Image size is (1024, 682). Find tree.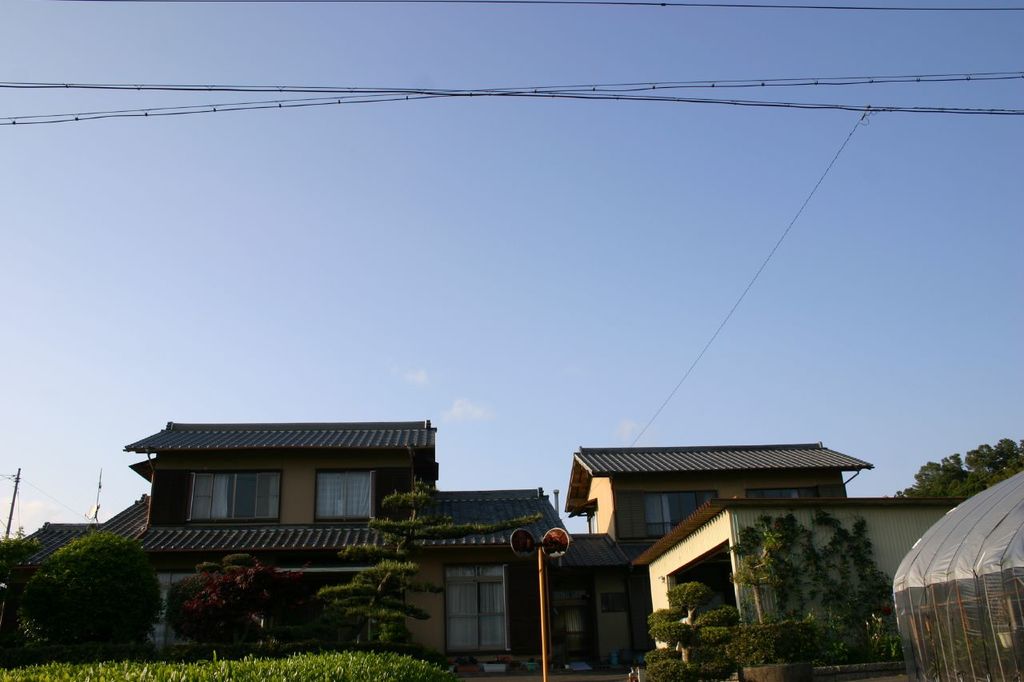
(893,434,1023,496).
